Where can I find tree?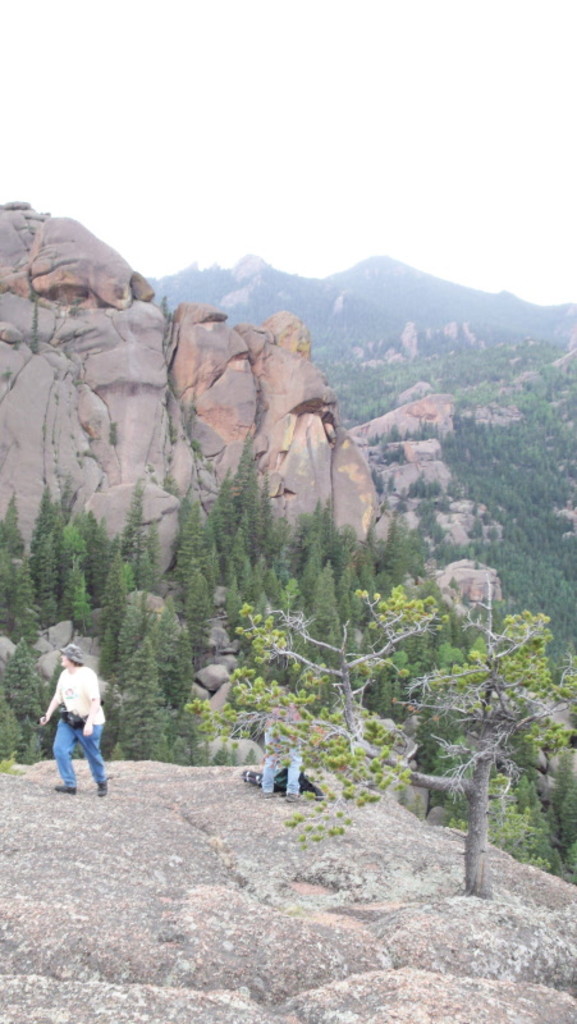
You can find it at 159,628,193,709.
